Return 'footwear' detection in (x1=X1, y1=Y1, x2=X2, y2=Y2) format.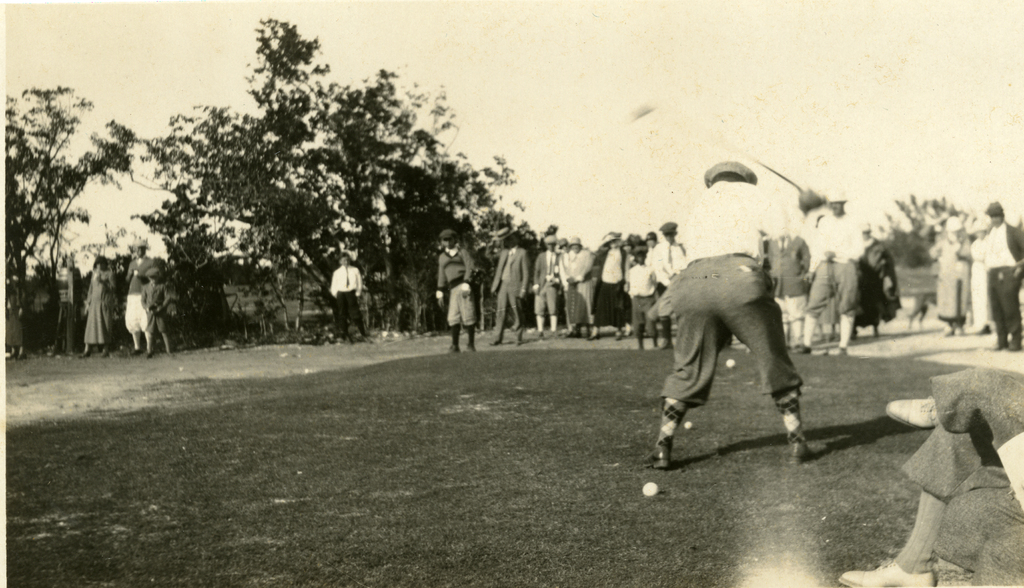
(x1=548, y1=330, x2=556, y2=333).
